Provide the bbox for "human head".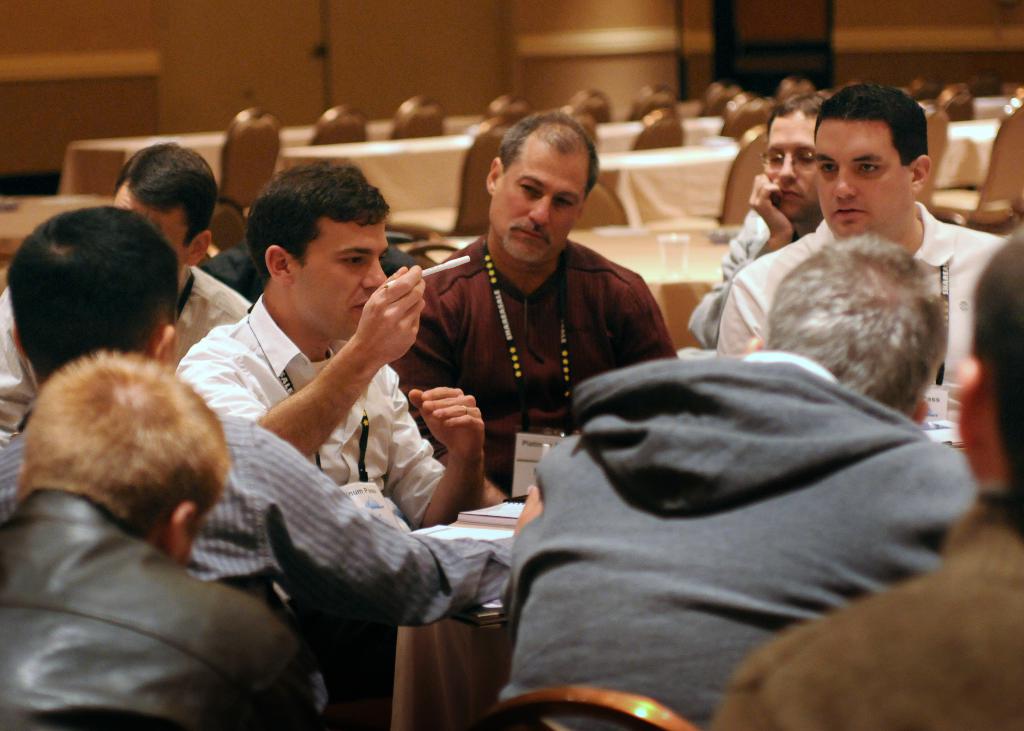
bbox(112, 134, 225, 277).
